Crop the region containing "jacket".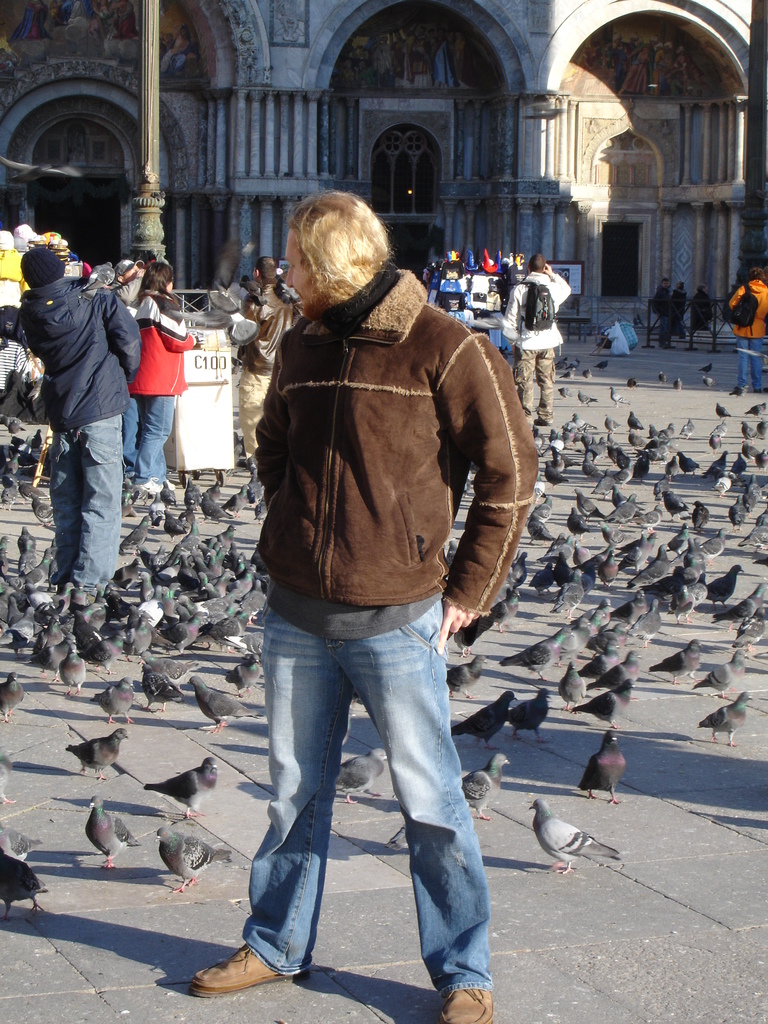
Crop region: crop(502, 273, 570, 355).
